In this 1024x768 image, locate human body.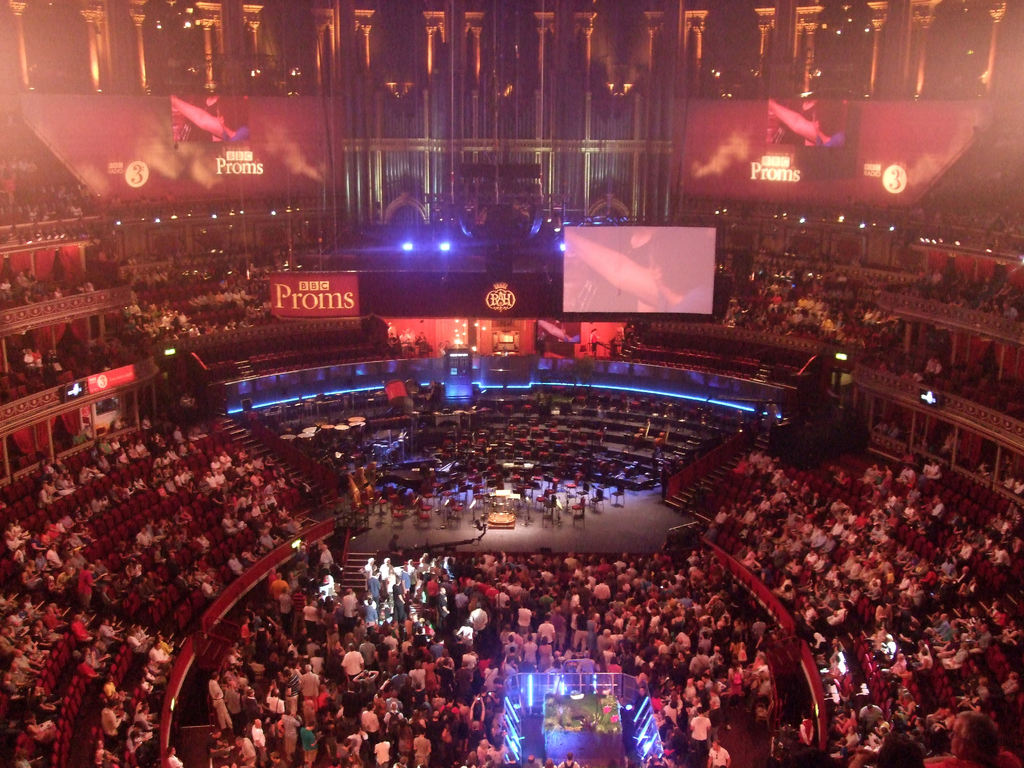
Bounding box: (710,741,728,764).
